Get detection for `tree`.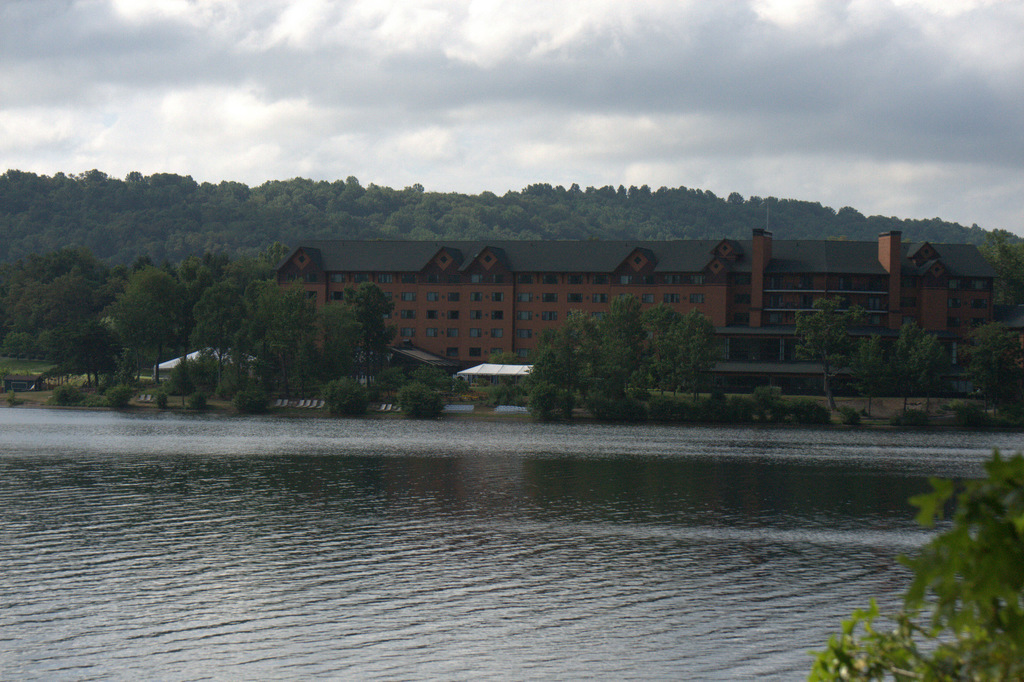
Detection: 804:450:1023:681.
